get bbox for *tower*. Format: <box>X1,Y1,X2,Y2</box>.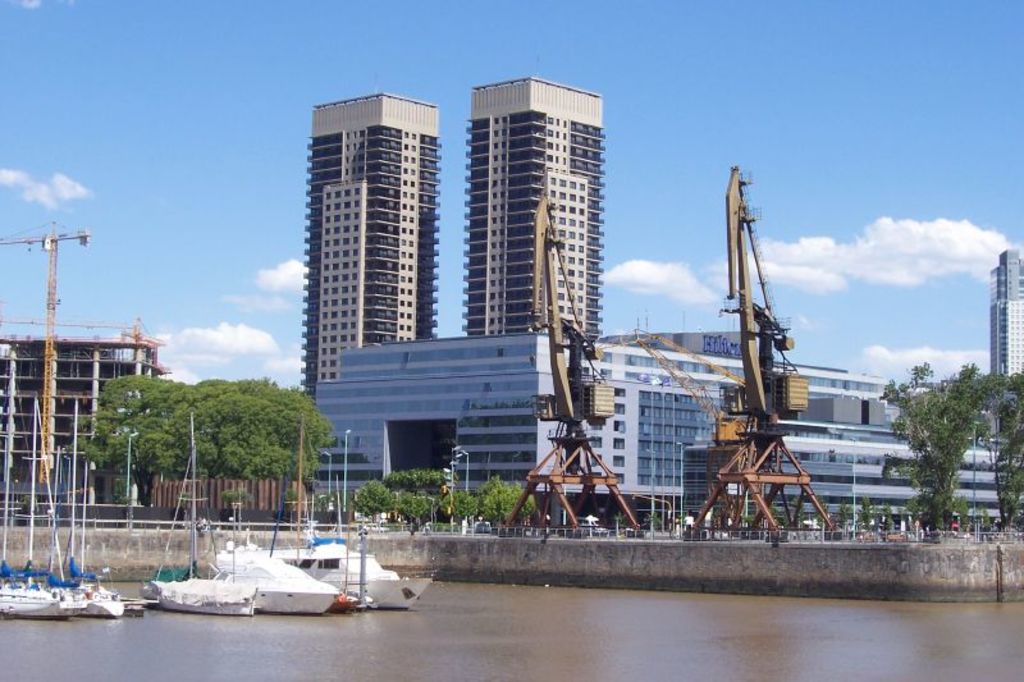
<box>284,64,467,445</box>.
